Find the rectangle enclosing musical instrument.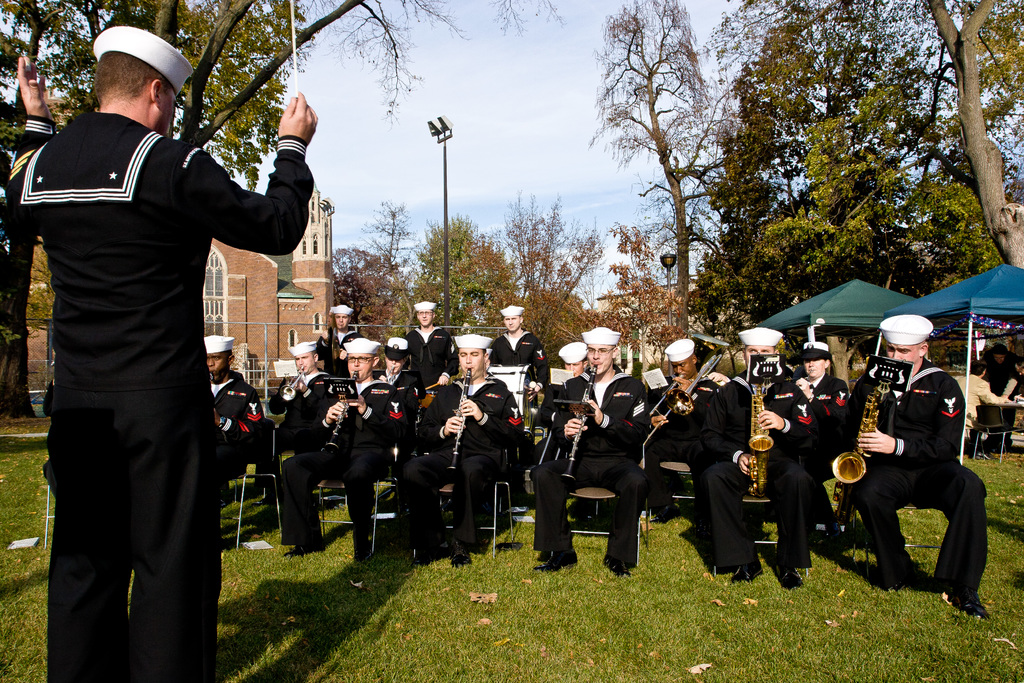
box=[682, 325, 729, 372].
